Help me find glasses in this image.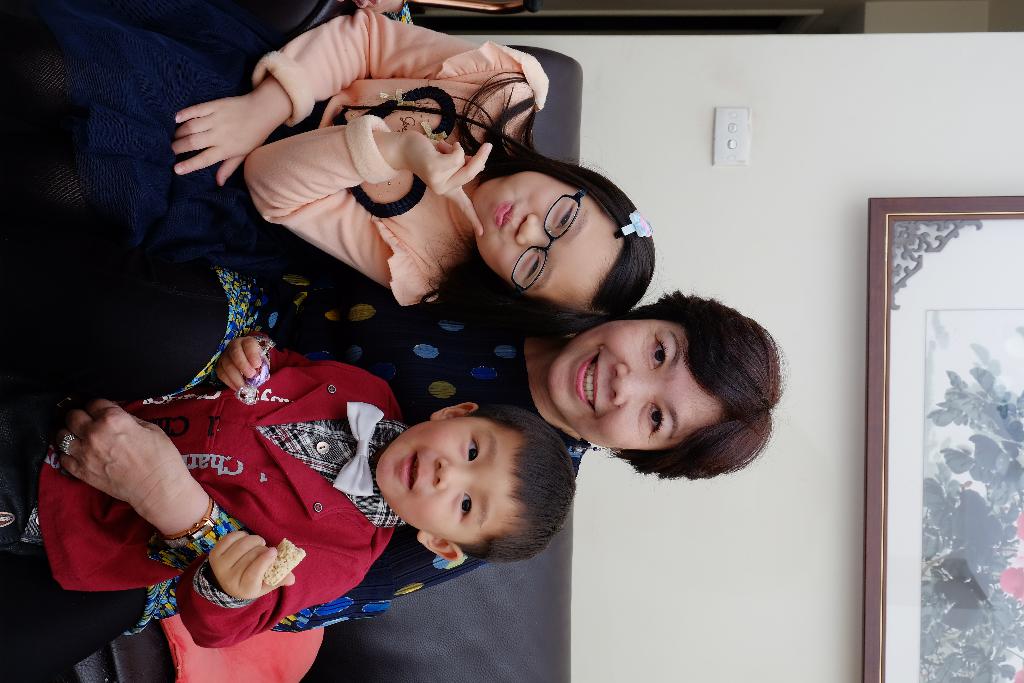
Found it: 509 186 588 295.
